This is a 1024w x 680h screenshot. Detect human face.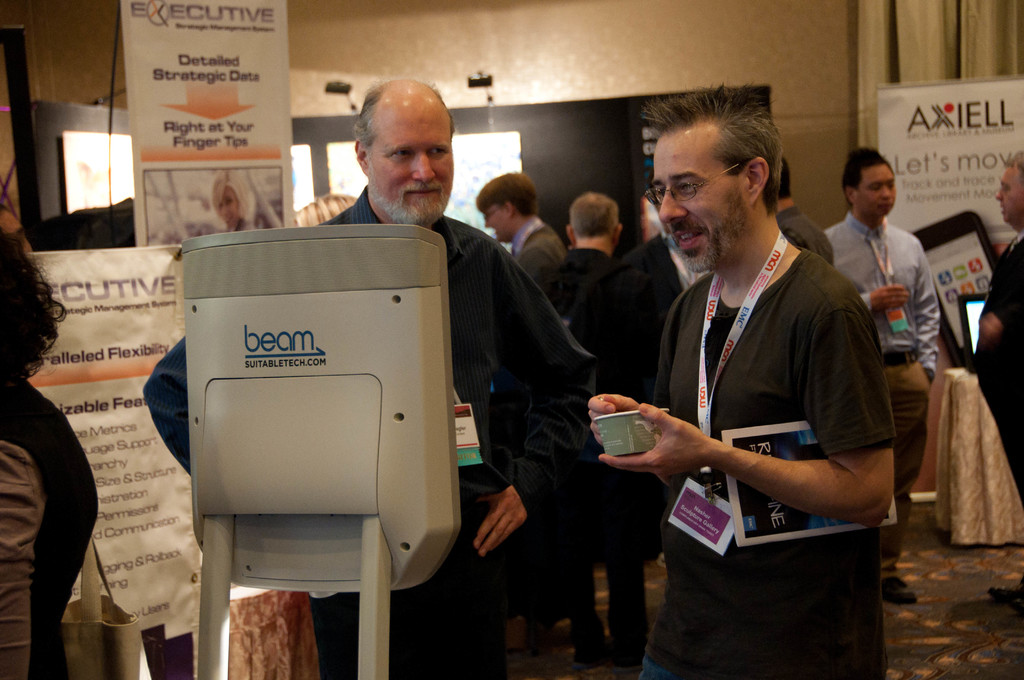
region(851, 158, 899, 216).
